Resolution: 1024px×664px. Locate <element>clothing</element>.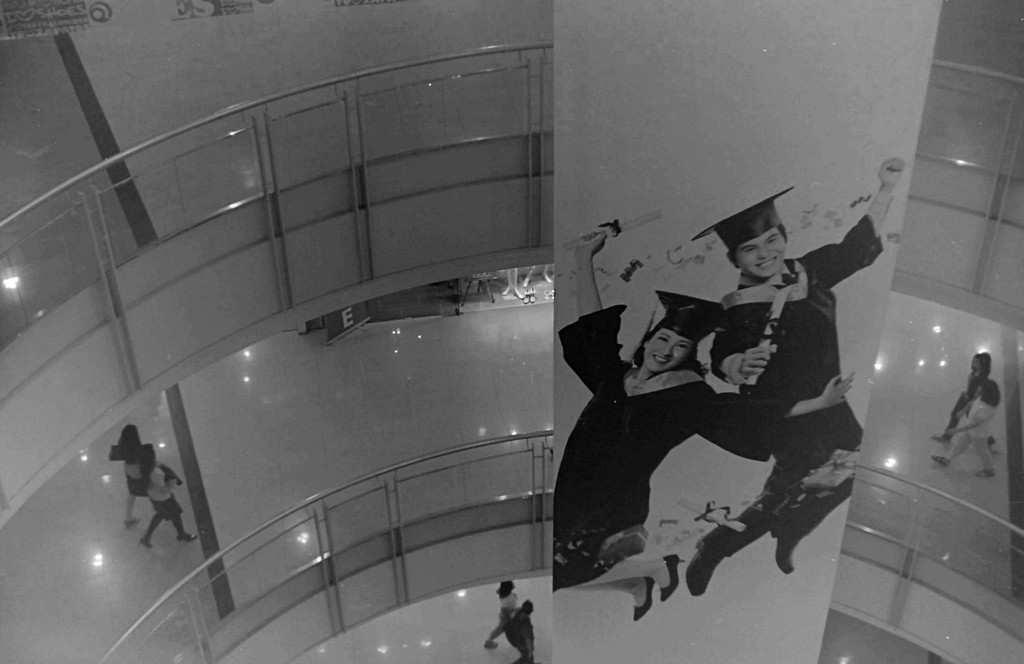
x1=943 y1=368 x2=994 y2=442.
